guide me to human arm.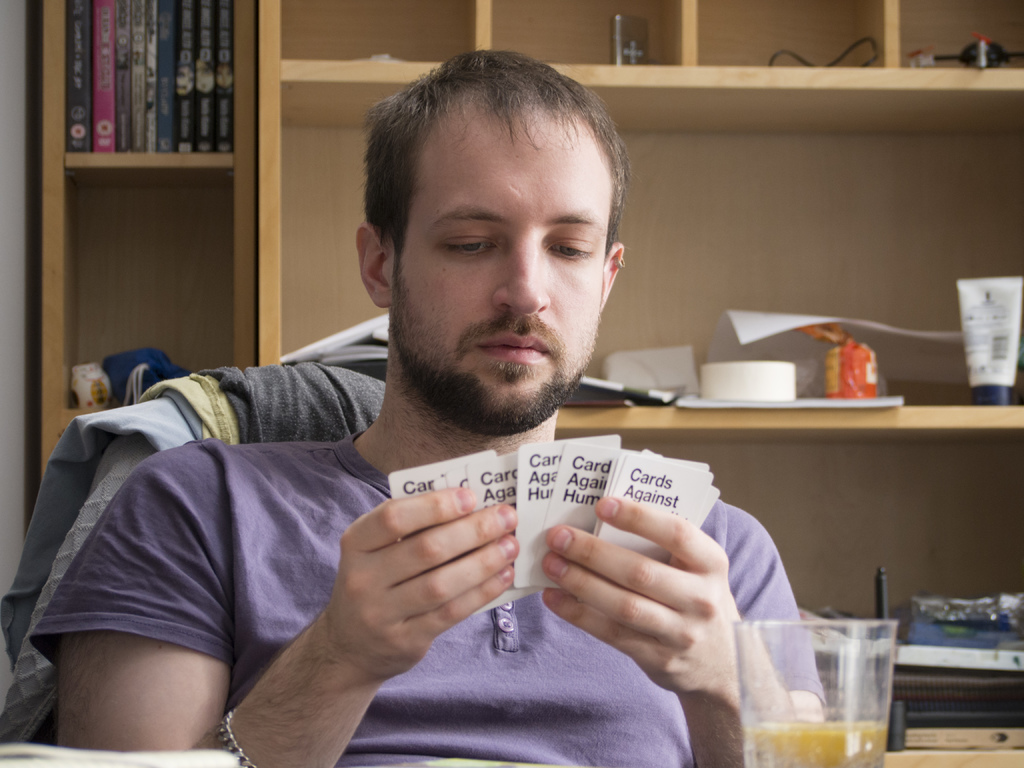
Guidance: l=455, t=470, r=827, b=767.
